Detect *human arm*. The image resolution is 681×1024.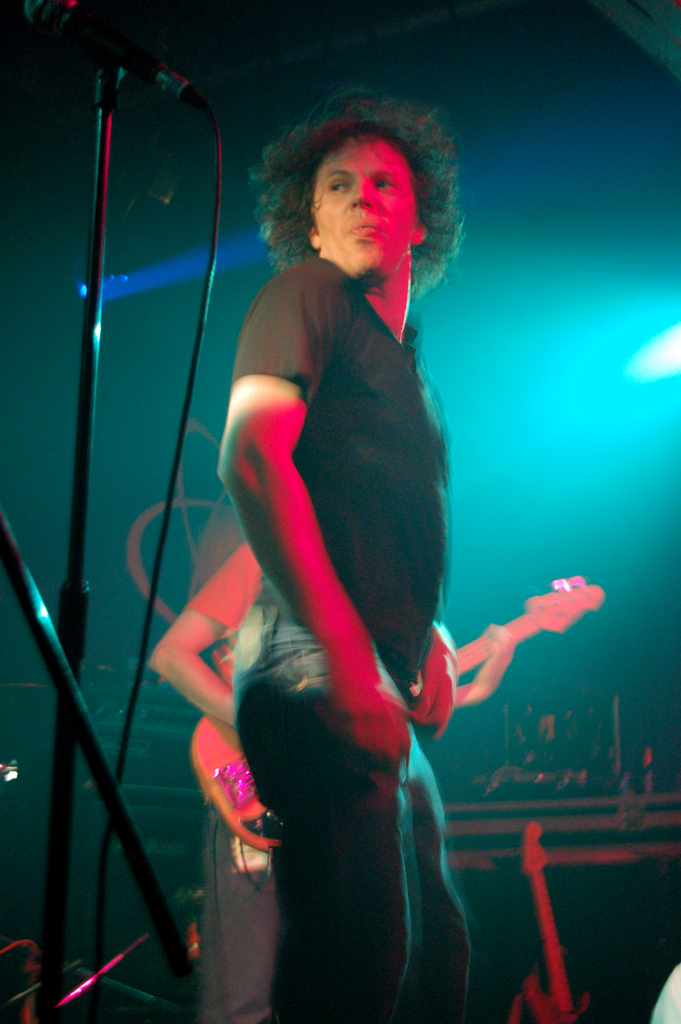
Rect(400, 610, 466, 738).
